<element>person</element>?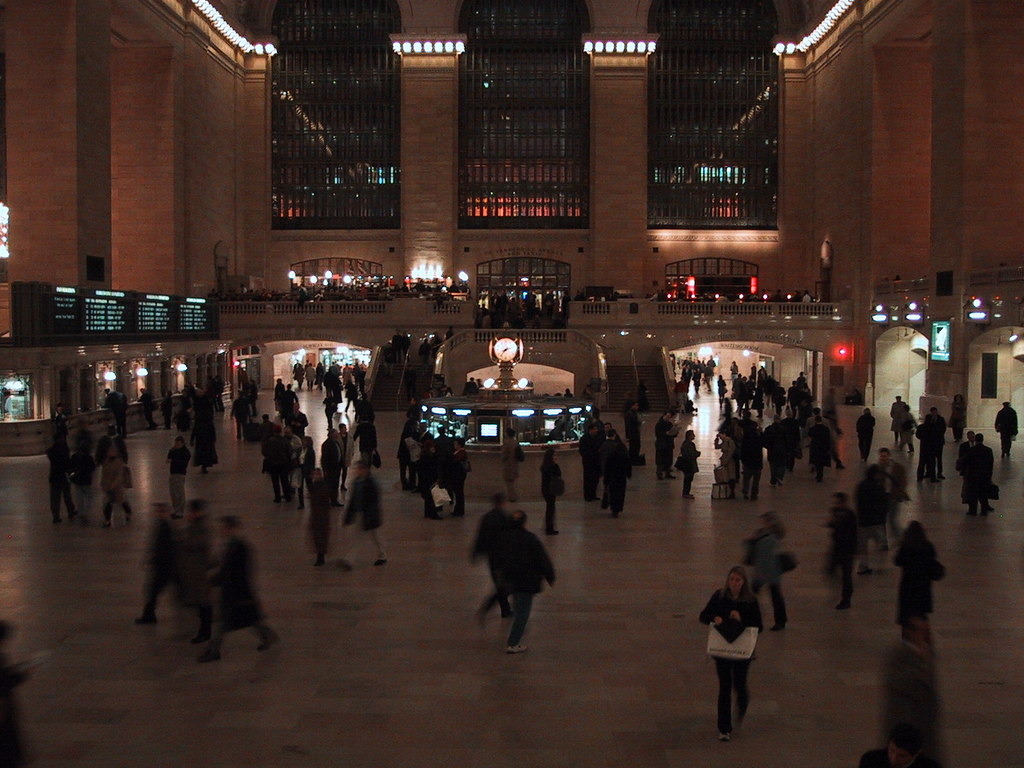
region(676, 430, 701, 497)
